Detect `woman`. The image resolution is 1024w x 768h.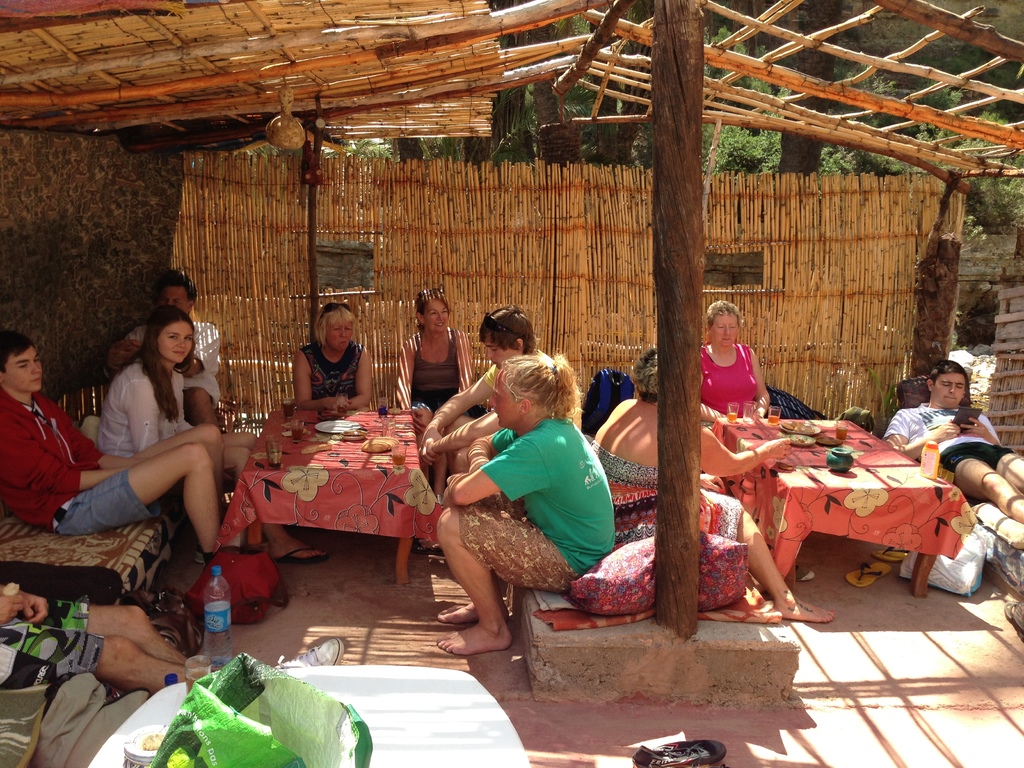
l=400, t=284, r=489, b=503.
